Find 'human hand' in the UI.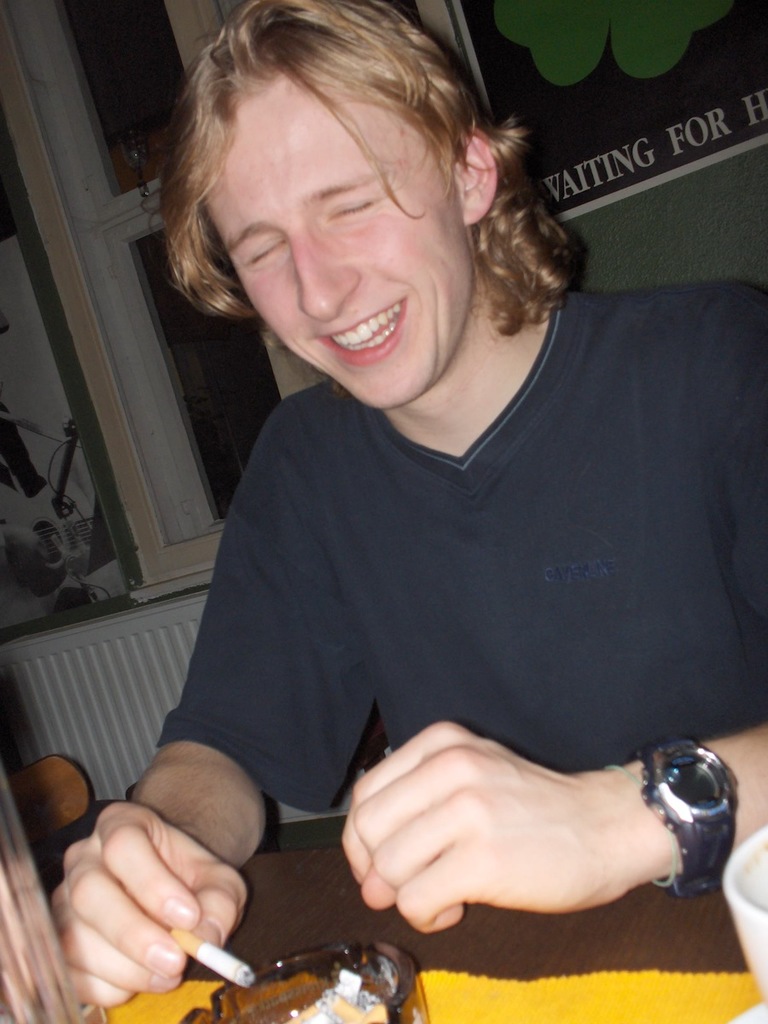
UI element at [left=54, top=799, right=247, bottom=1009].
